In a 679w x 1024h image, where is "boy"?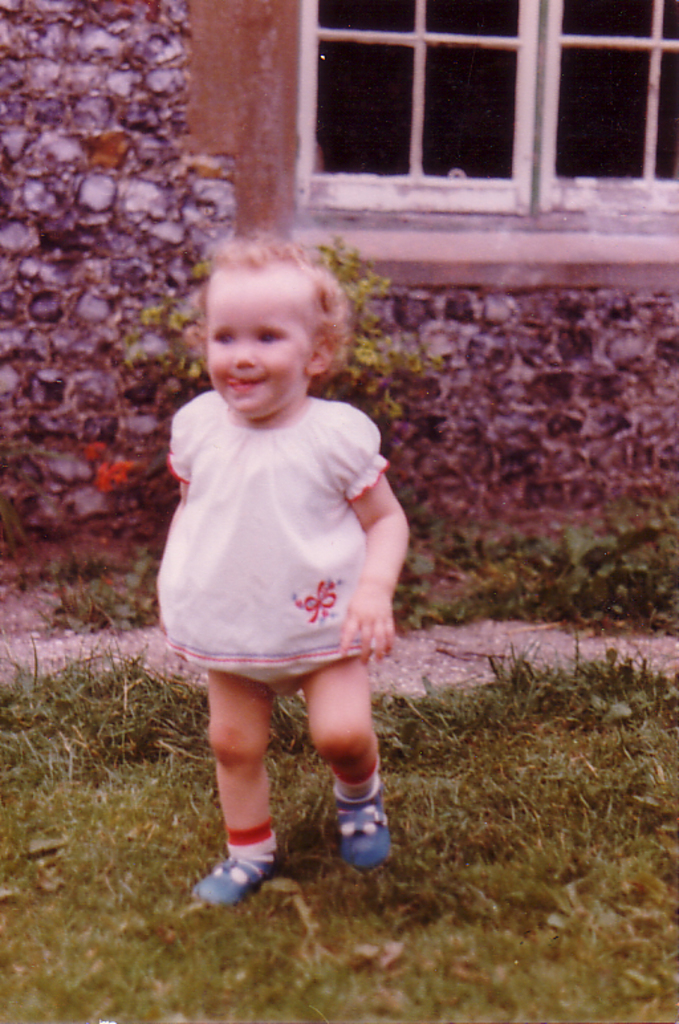
<region>155, 240, 408, 918</region>.
